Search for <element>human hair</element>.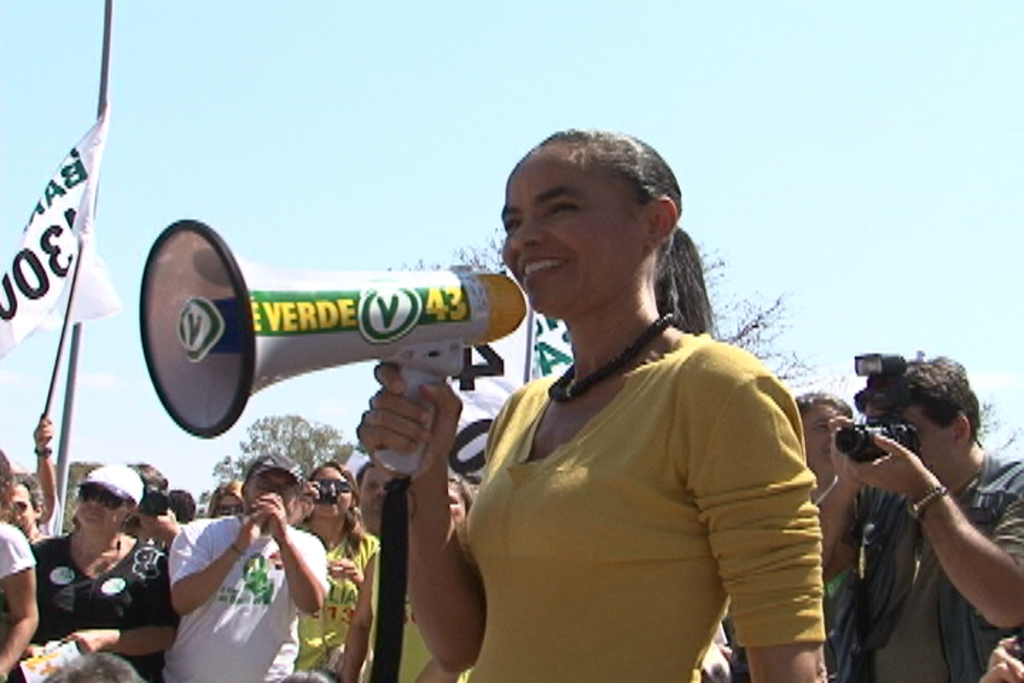
Found at 498,129,695,327.
